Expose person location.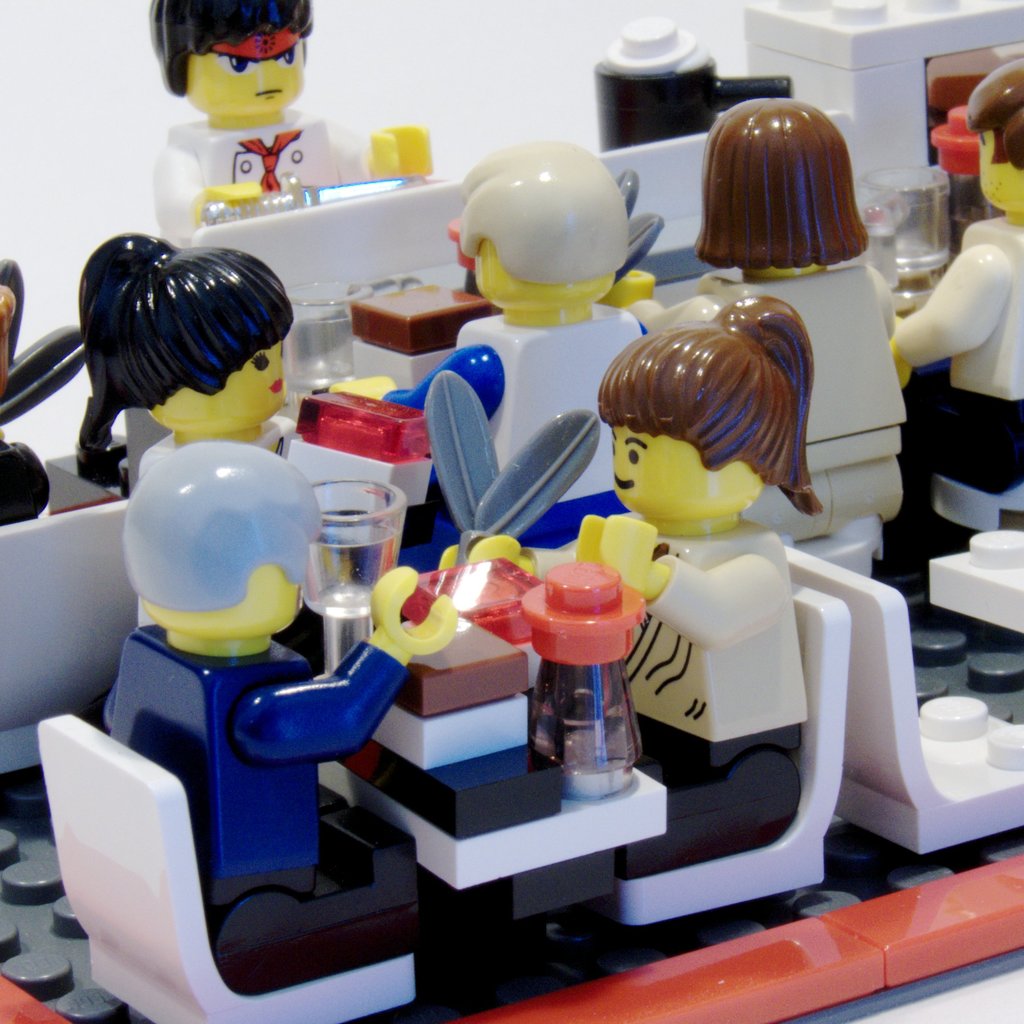
Exposed at (left=599, top=95, right=905, bottom=547).
